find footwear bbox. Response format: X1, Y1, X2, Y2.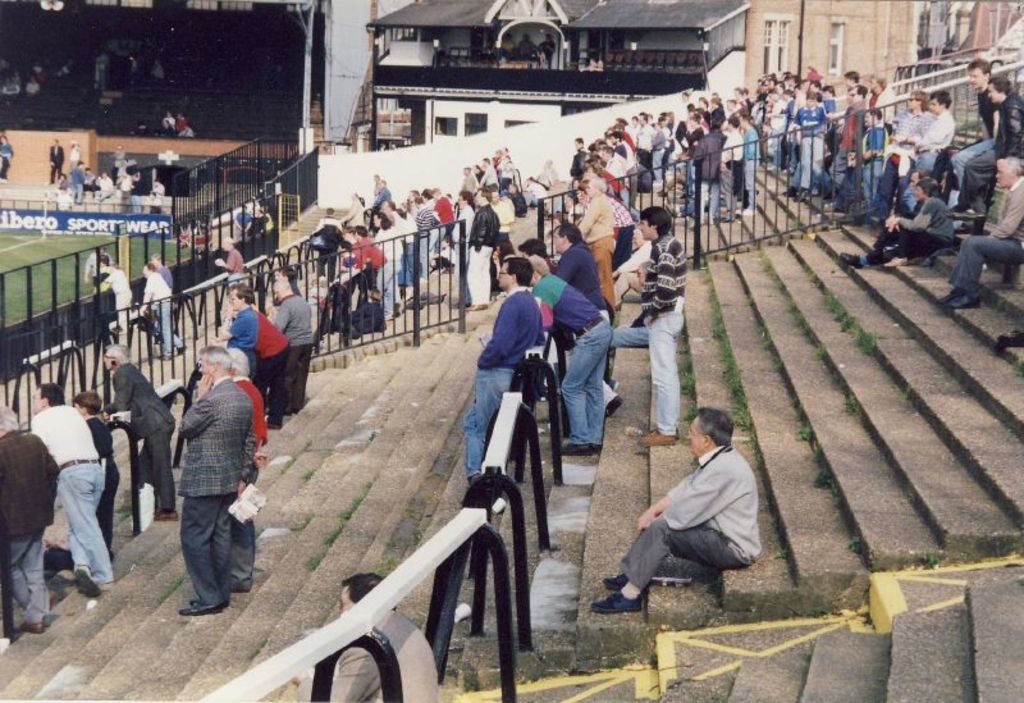
739, 206, 759, 218.
